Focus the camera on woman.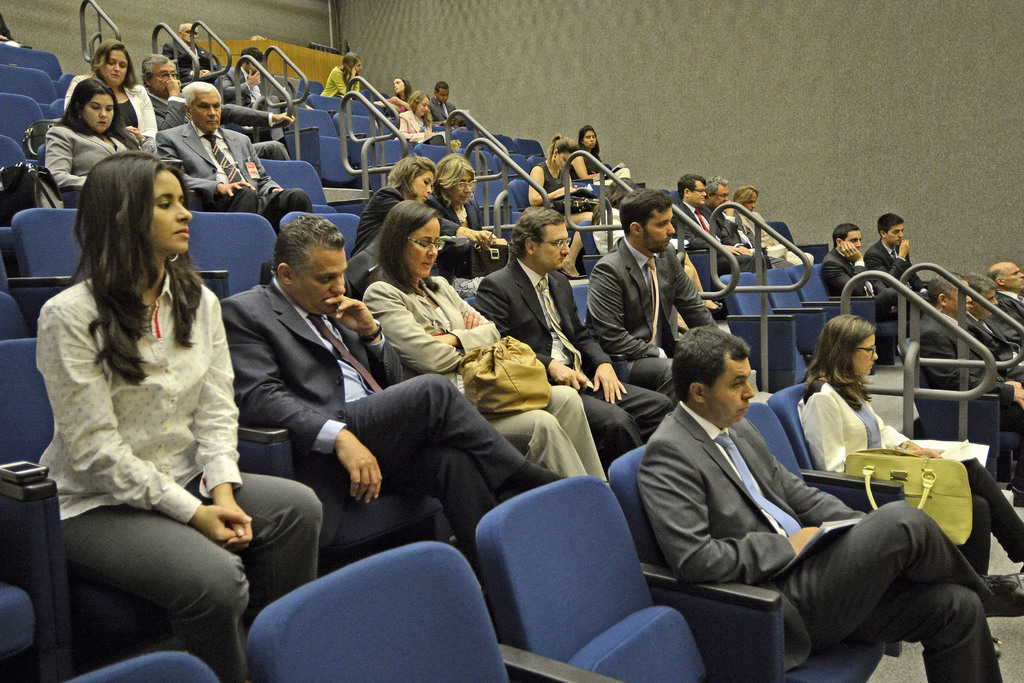
Focus region: [x1=27, y1=146, x2=320, y2=682].
